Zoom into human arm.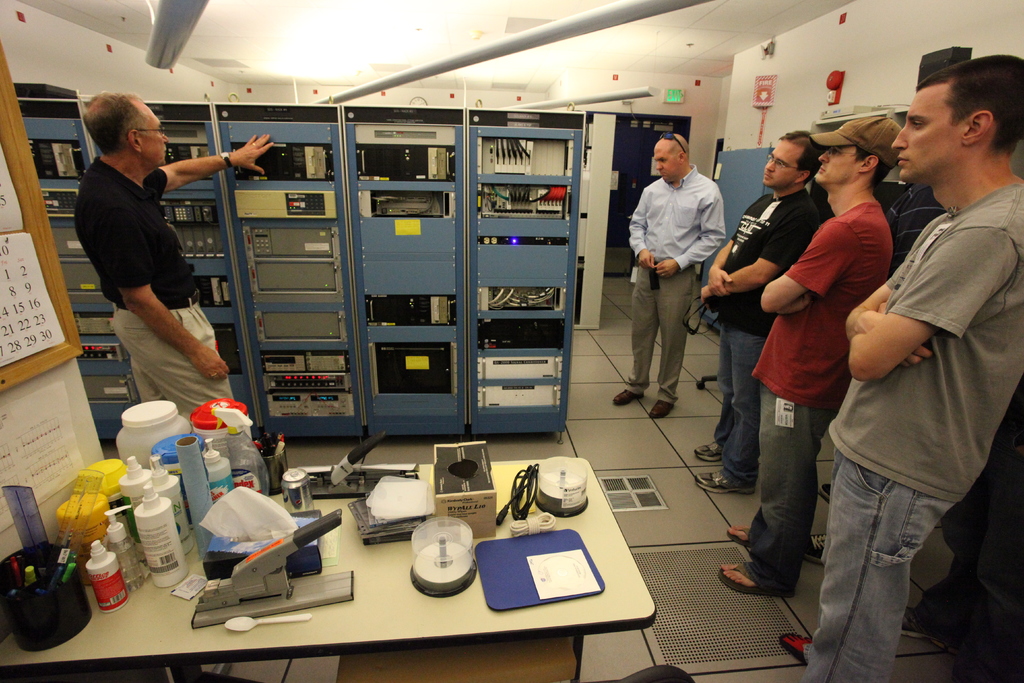
Zoom target: select_region(845, 263, 934, 369).
